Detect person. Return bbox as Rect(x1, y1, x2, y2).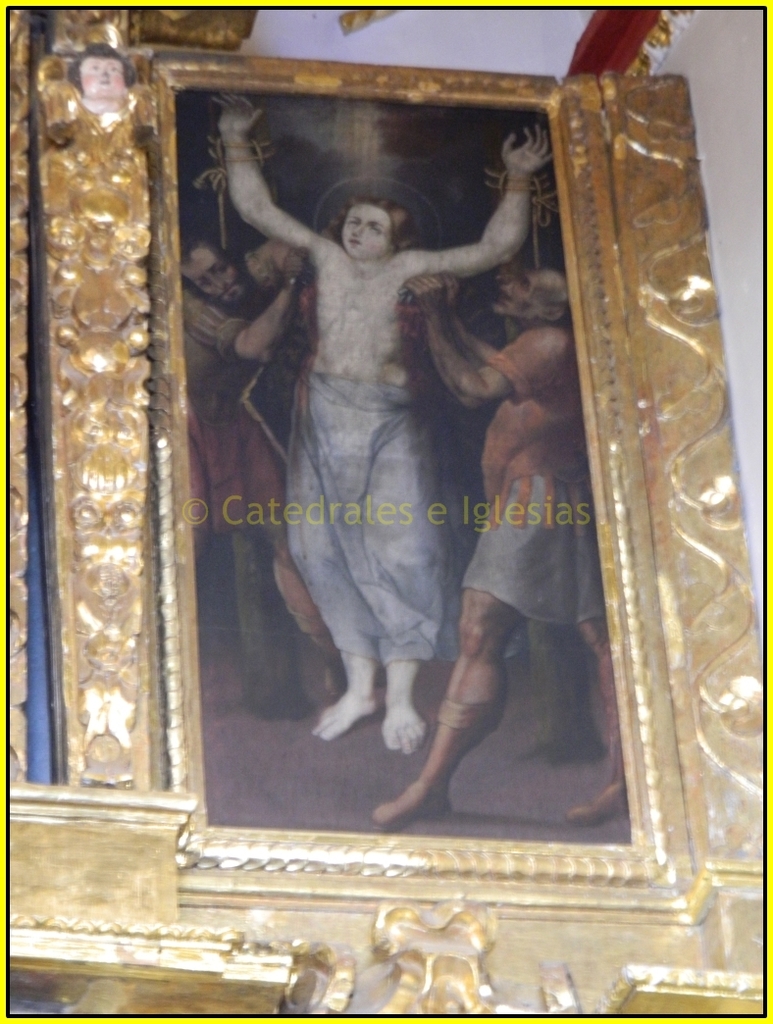
Rect(210, 92, 547, 755).
